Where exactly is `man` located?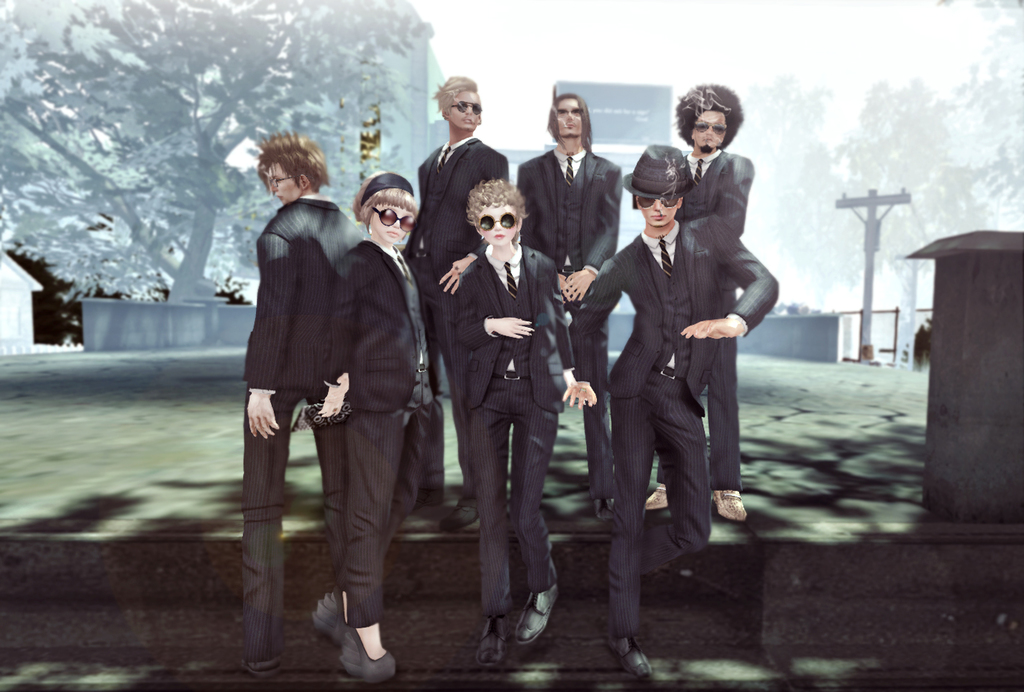
Its bounding box is crop(238, 130, 365, 676).
